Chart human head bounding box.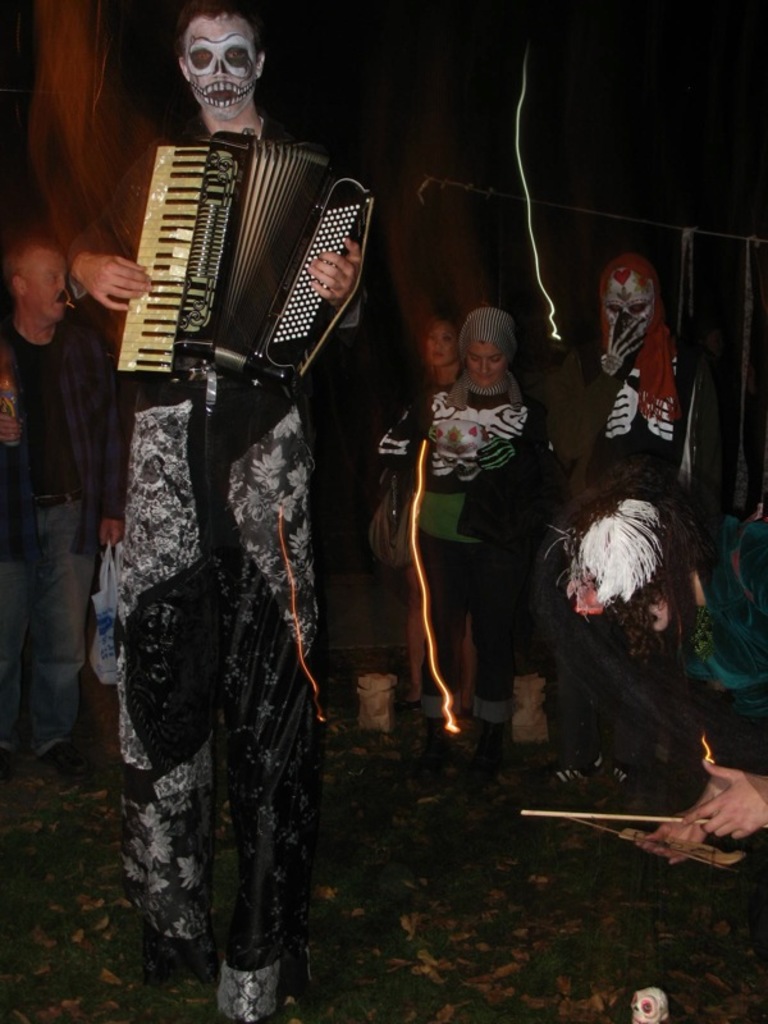
Charted: (0, 236, 72, 323).
